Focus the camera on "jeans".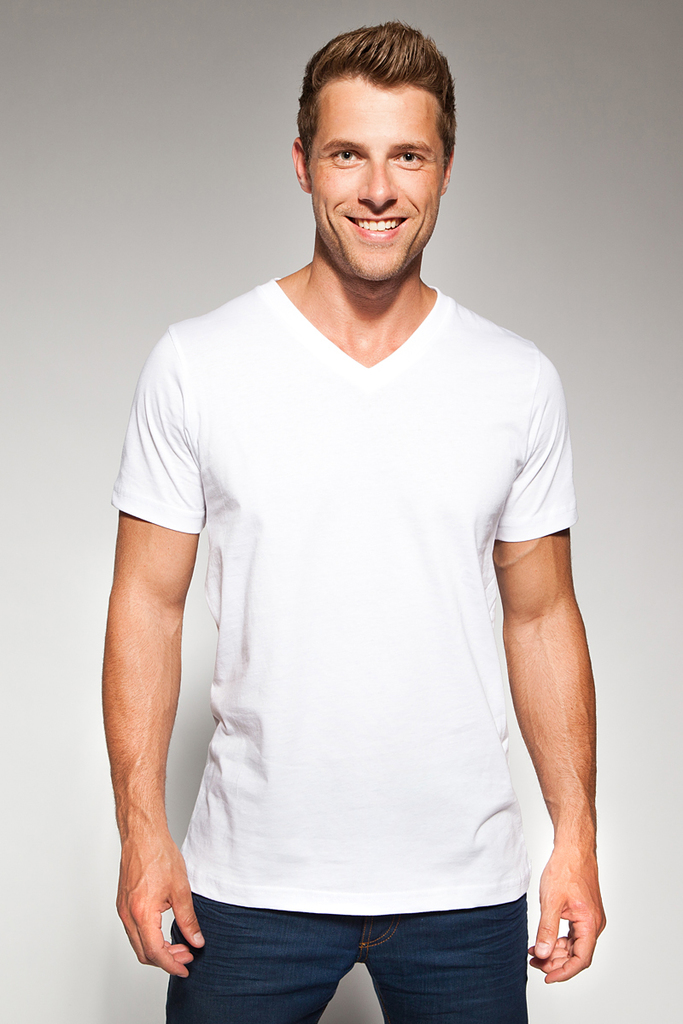
Focus region: [x1=165, y1=891, x2=528, y2=1023].
